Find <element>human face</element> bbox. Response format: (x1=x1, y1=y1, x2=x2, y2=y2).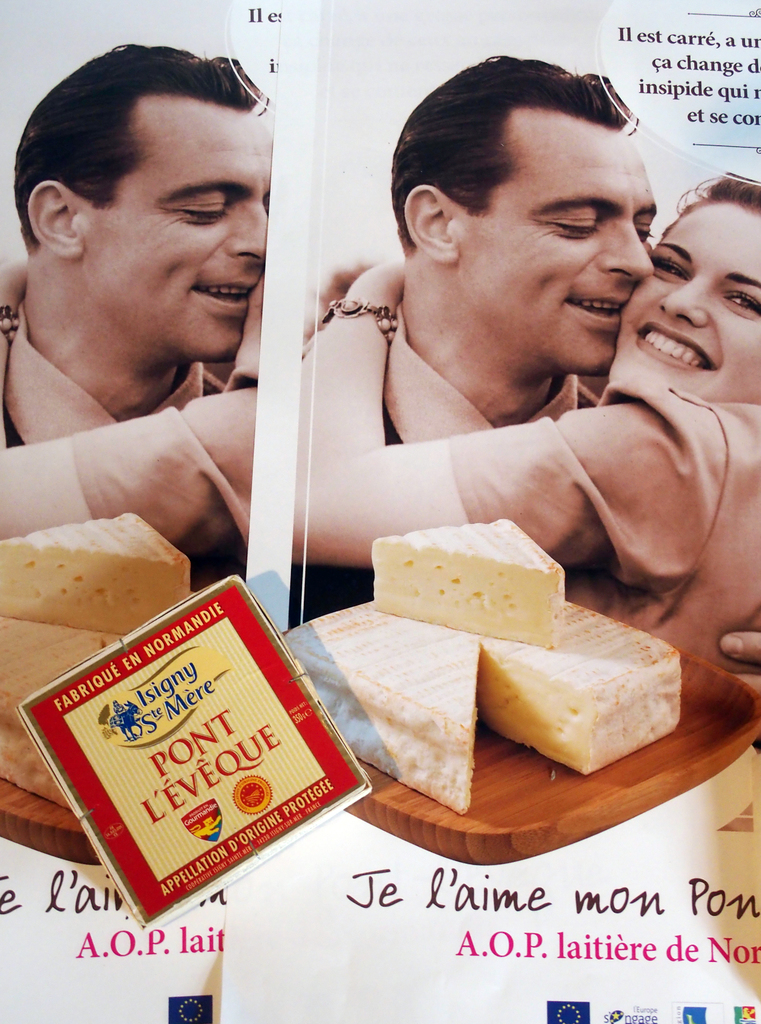
(x1=606, y1=202, x2=760, y2=403).
